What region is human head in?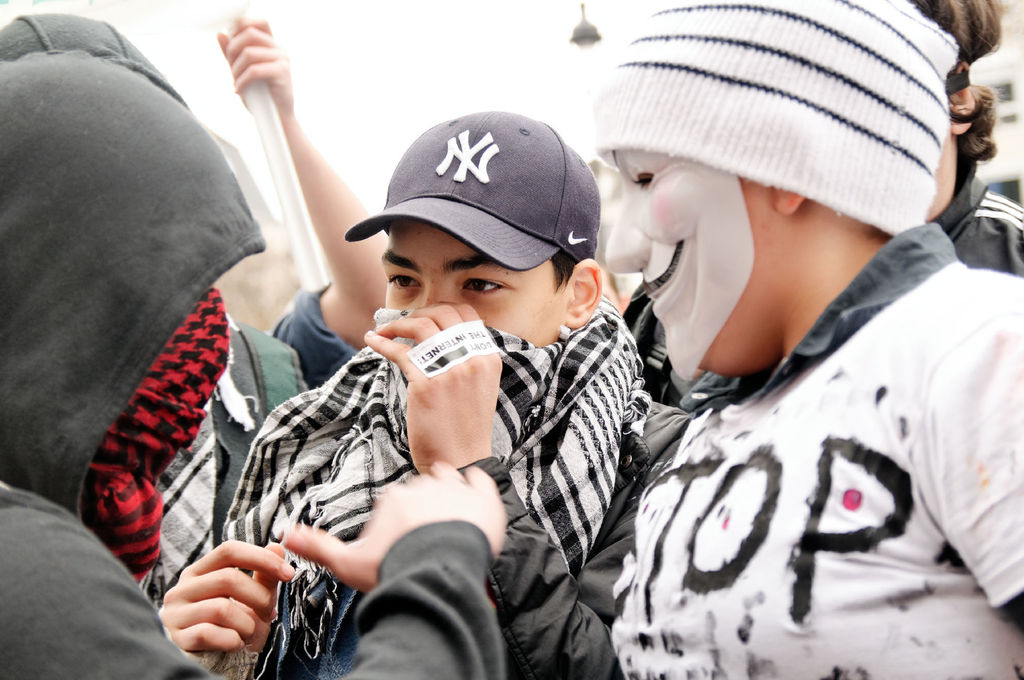
[left=340, top=105, right=603, bottom=426].
